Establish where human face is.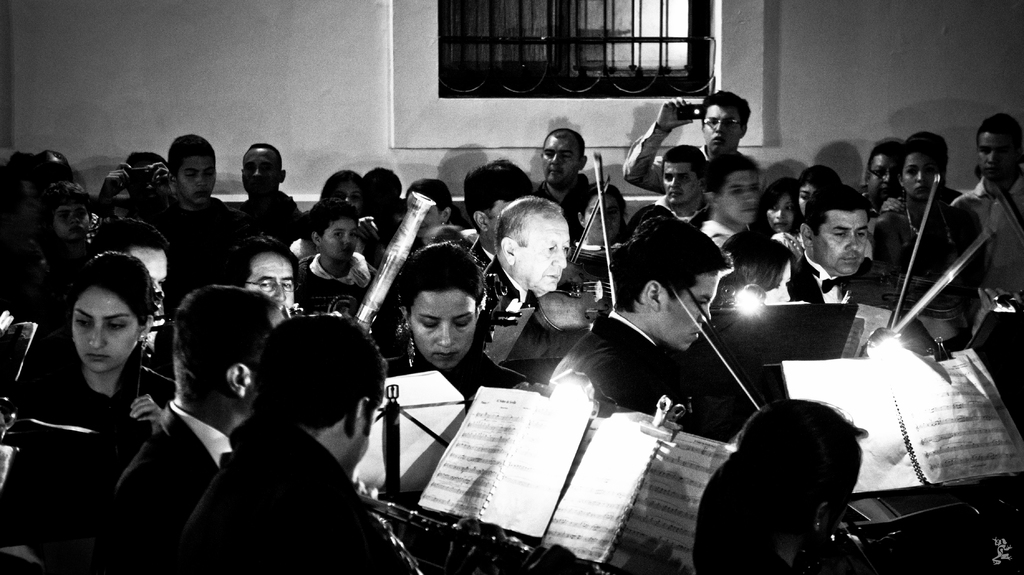
Established at {"left": 975, "top": 131, "right": 1023, "bottom": 196}.
